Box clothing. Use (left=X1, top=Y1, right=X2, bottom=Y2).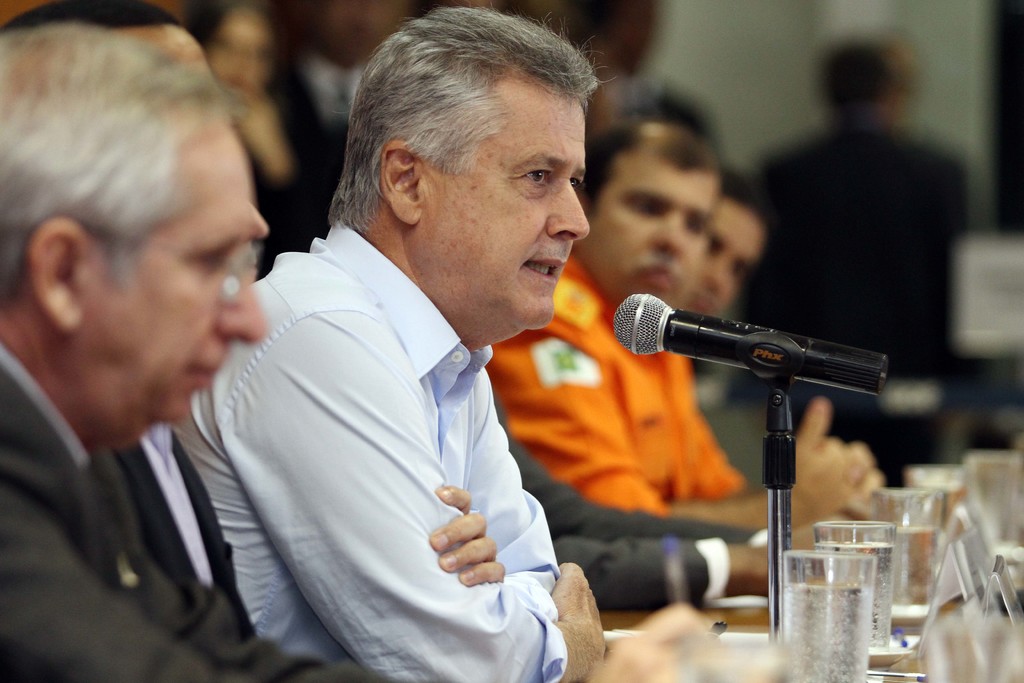
(left=226, top=90, right=390, bottom=274).
